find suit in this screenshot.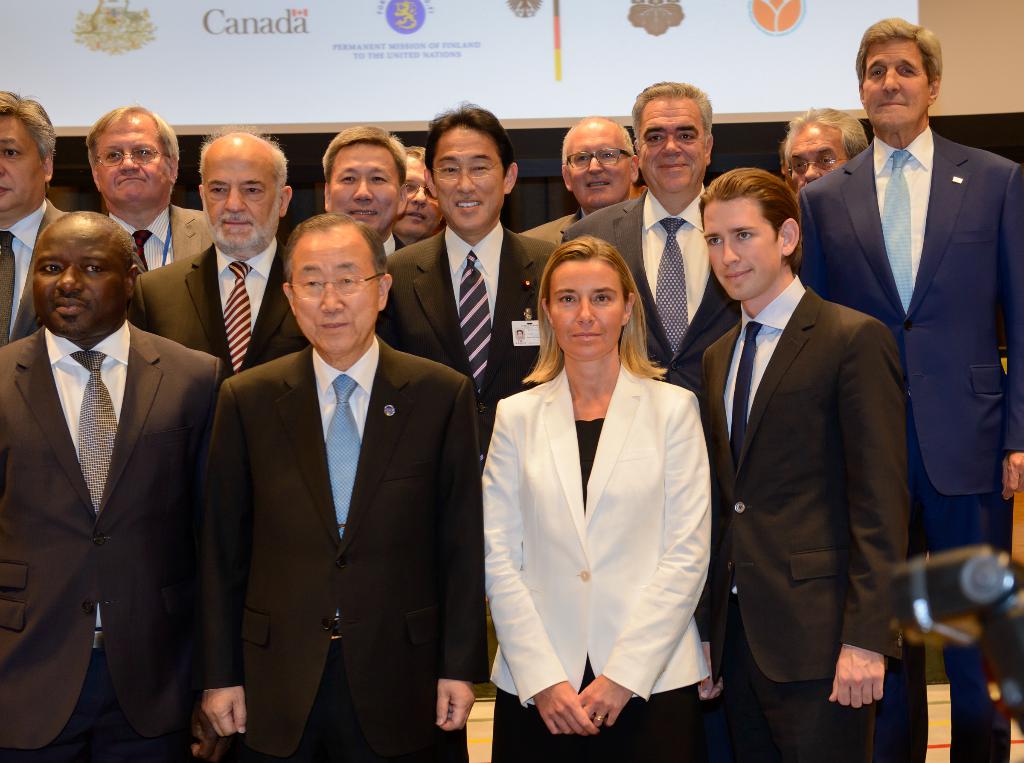
The bounding box for suit is 105 202 221 273.
